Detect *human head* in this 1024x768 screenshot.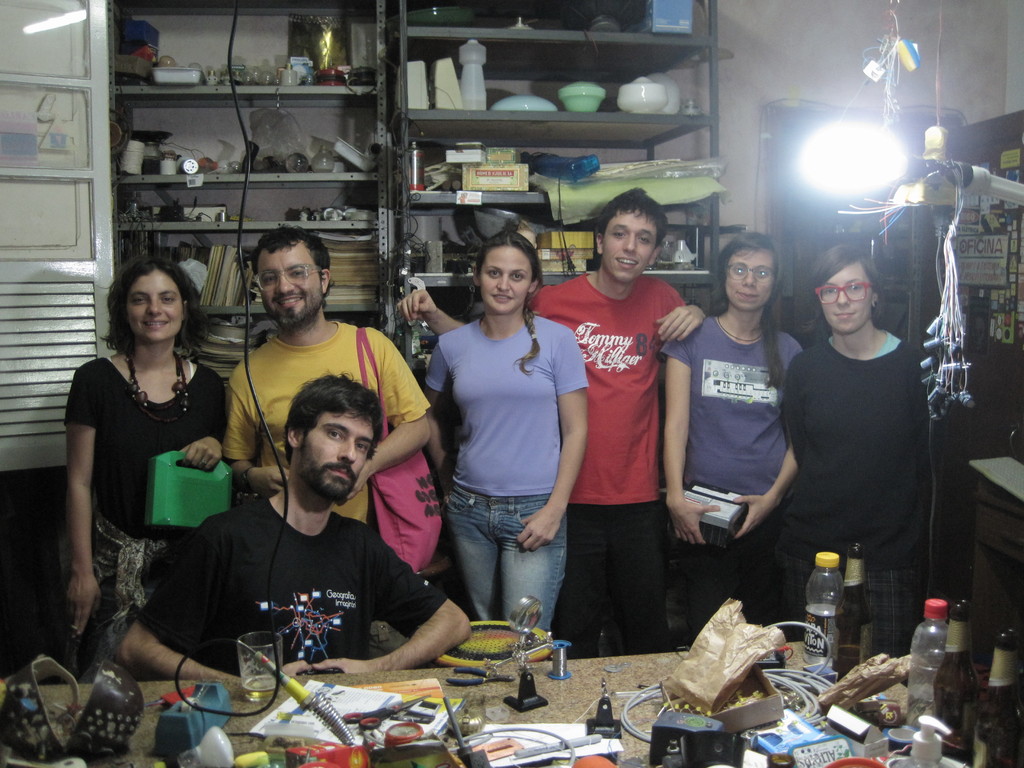
Detection: (283, 376, 381, 506).
